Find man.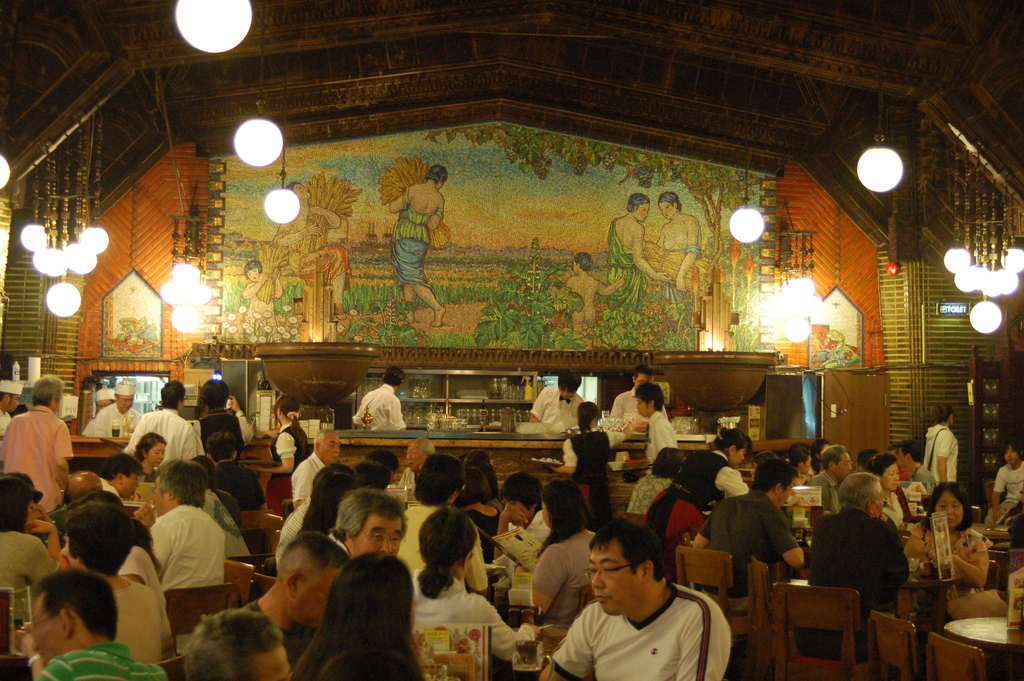
(894, 431, 940, 502).
